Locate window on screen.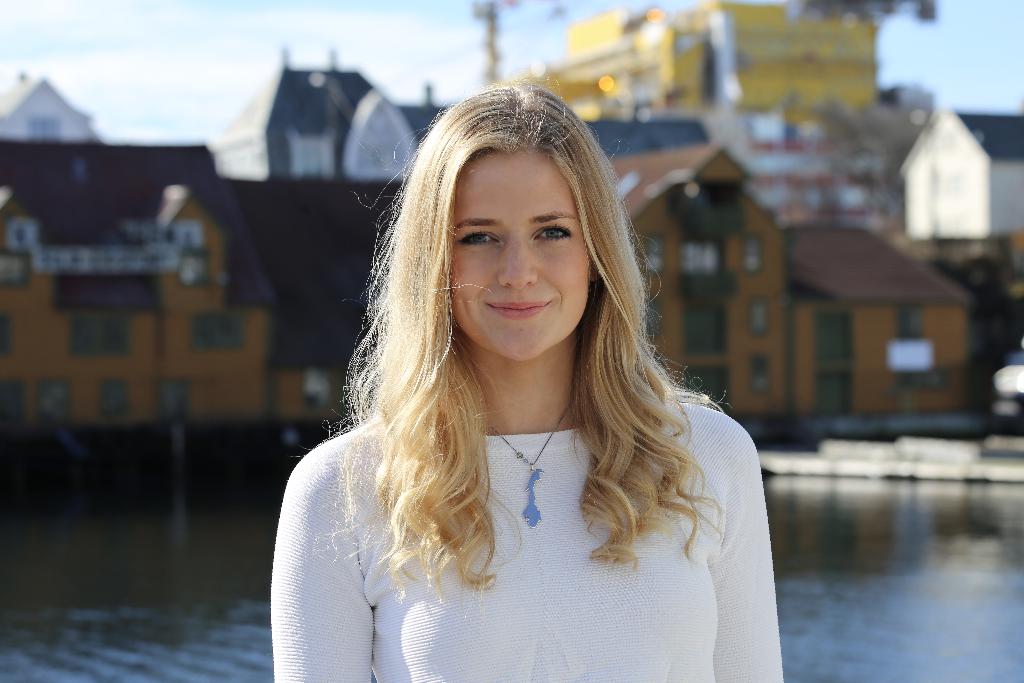
On screen at box=[814, 311, 856, 362].
